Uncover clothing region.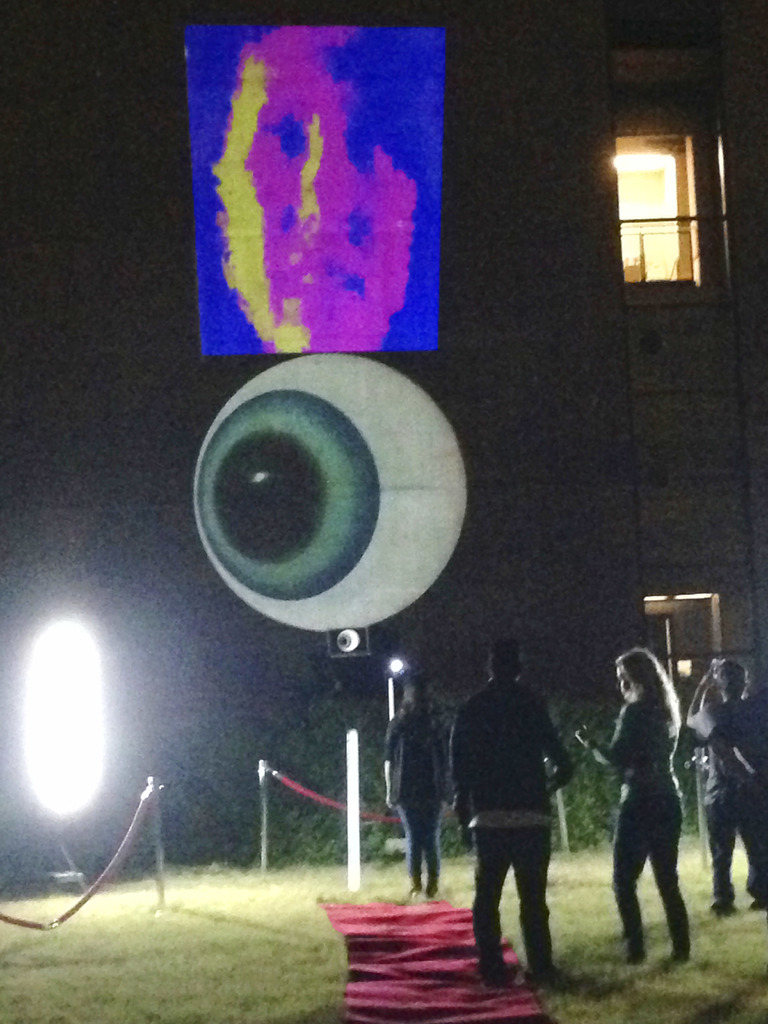
Uncovered: [400, 799, 456, 895].
